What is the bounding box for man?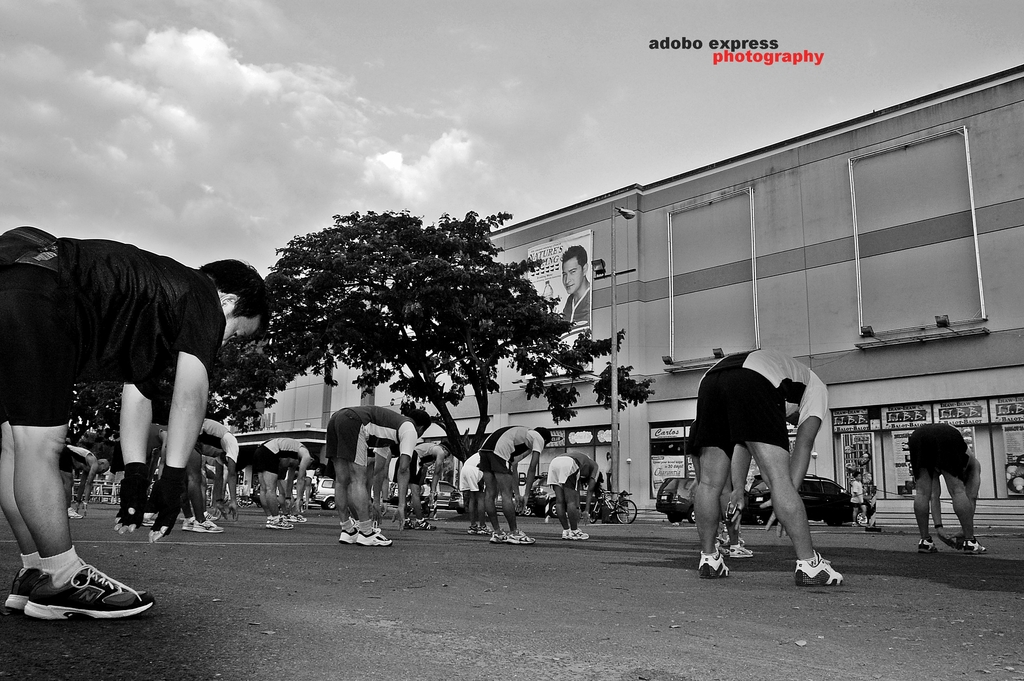
[x1=406, y1=445, x2=449, y2=530].
